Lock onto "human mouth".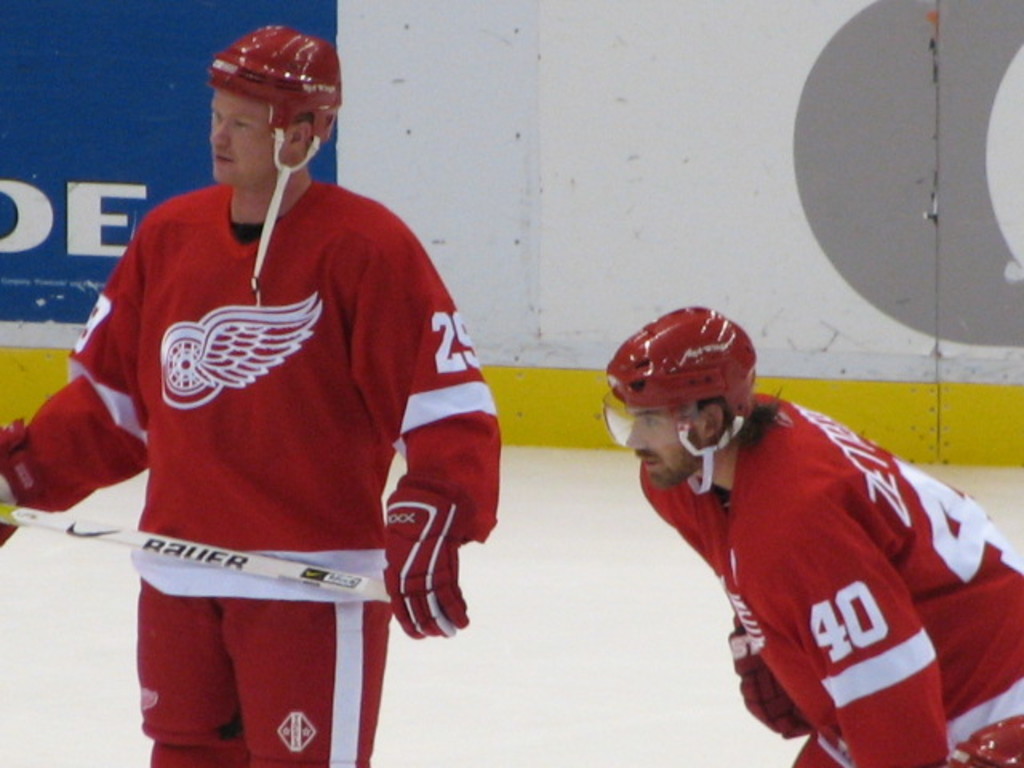
Locked: select_region(637, 456, 659, 472).
